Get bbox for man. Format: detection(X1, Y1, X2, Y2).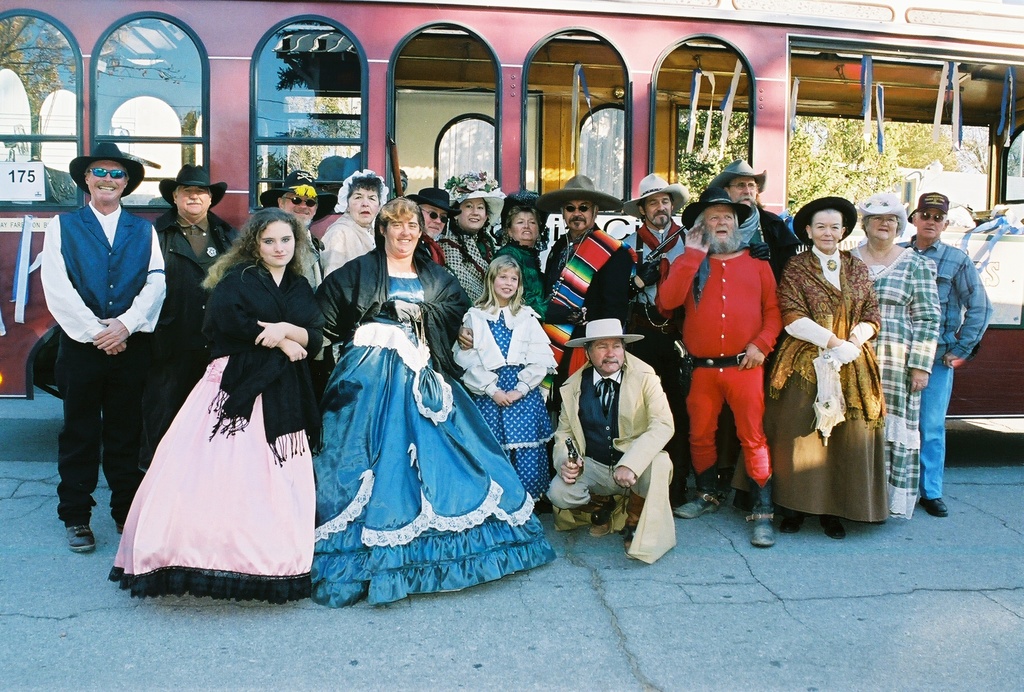
detection(618, 171, 694, 408).
